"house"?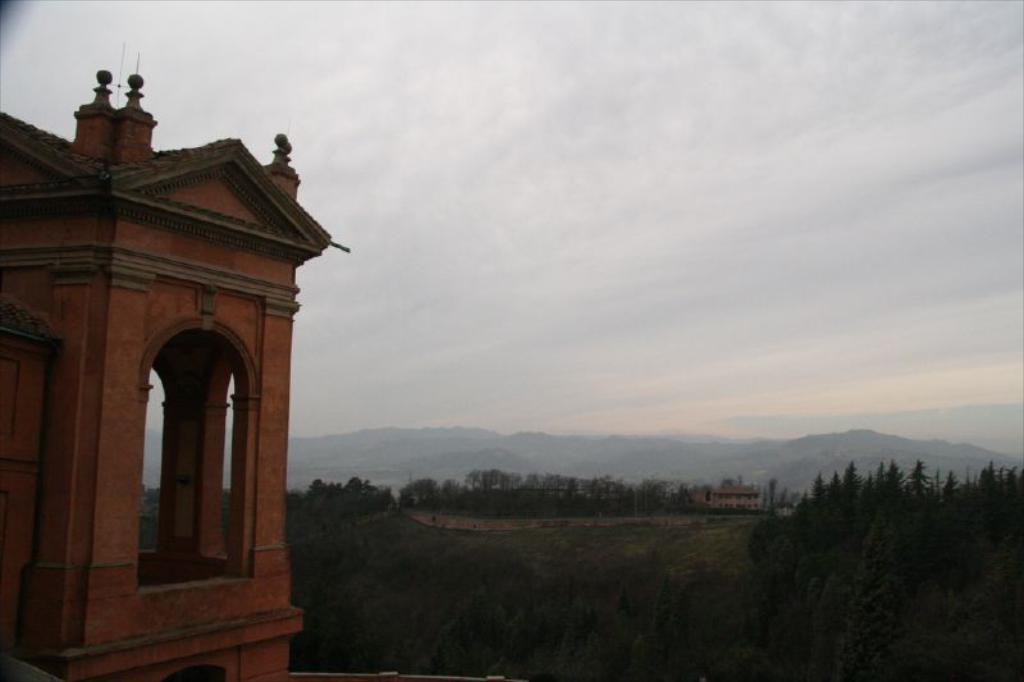
[left=0, top=46, right=346, bottom=681]
